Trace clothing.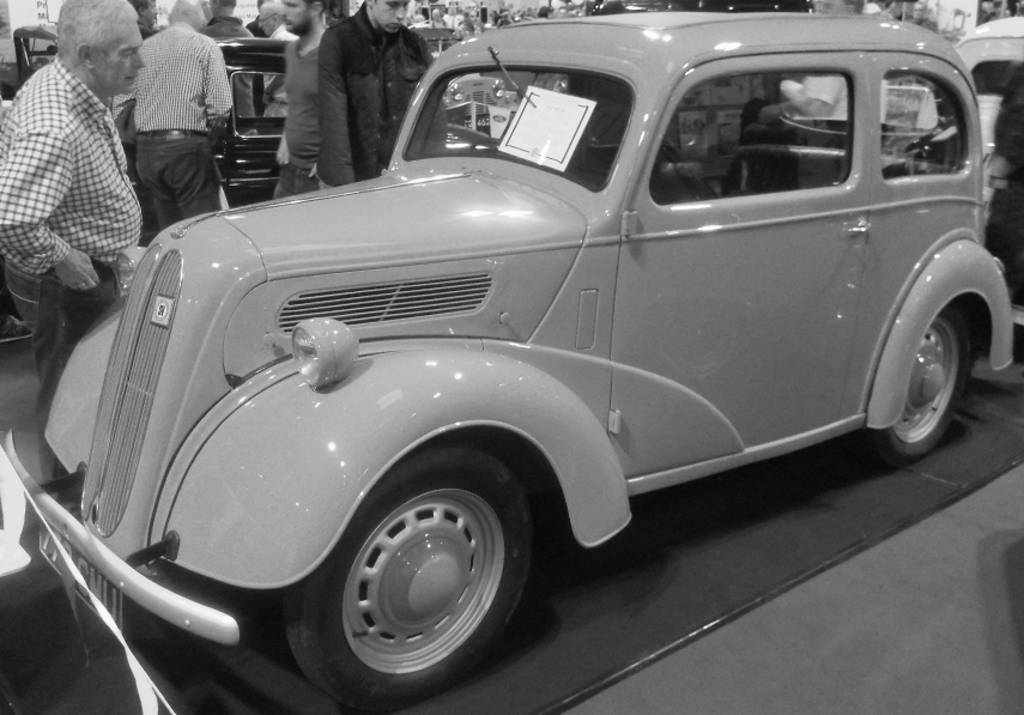
Traced to <box>278,44,327,194</box>.
